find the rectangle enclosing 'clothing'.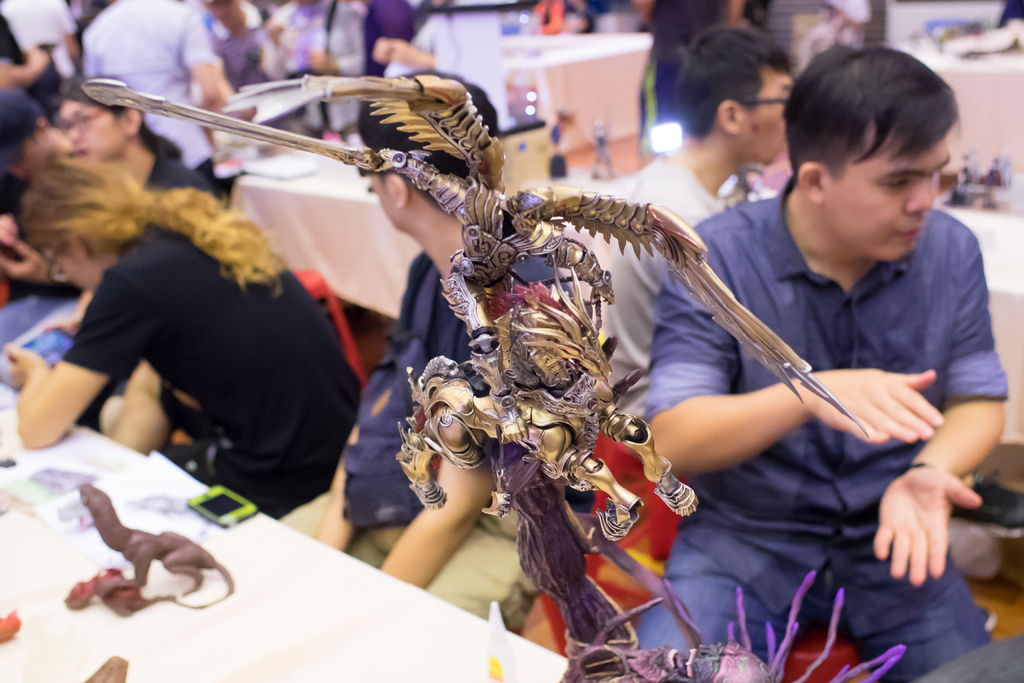
83:0:224:193.
